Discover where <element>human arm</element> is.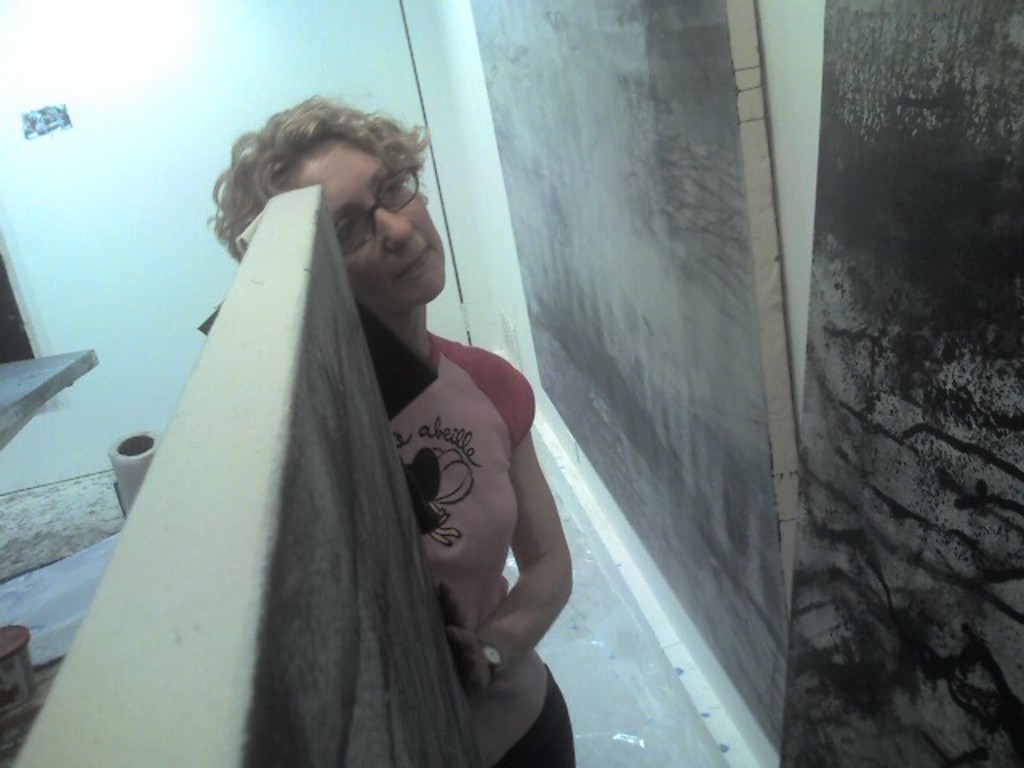
Discovered at Rect(446, 370, 581, 694).
